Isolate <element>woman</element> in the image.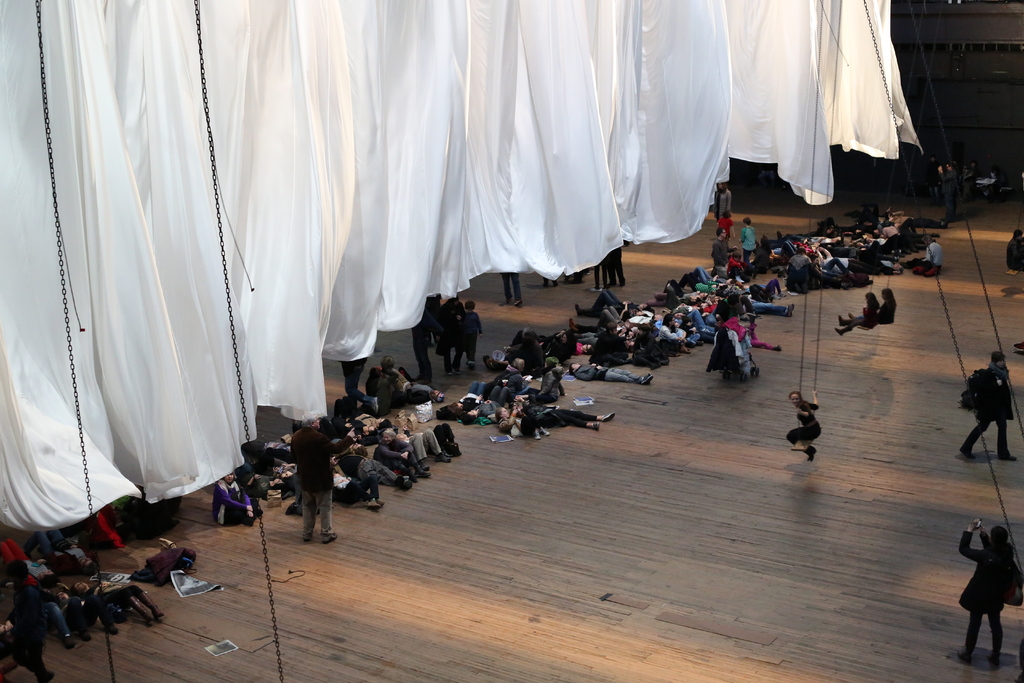
Isolated region: {"x1": 497, "y1": 404, "x2": 548, "y2": 441}.
